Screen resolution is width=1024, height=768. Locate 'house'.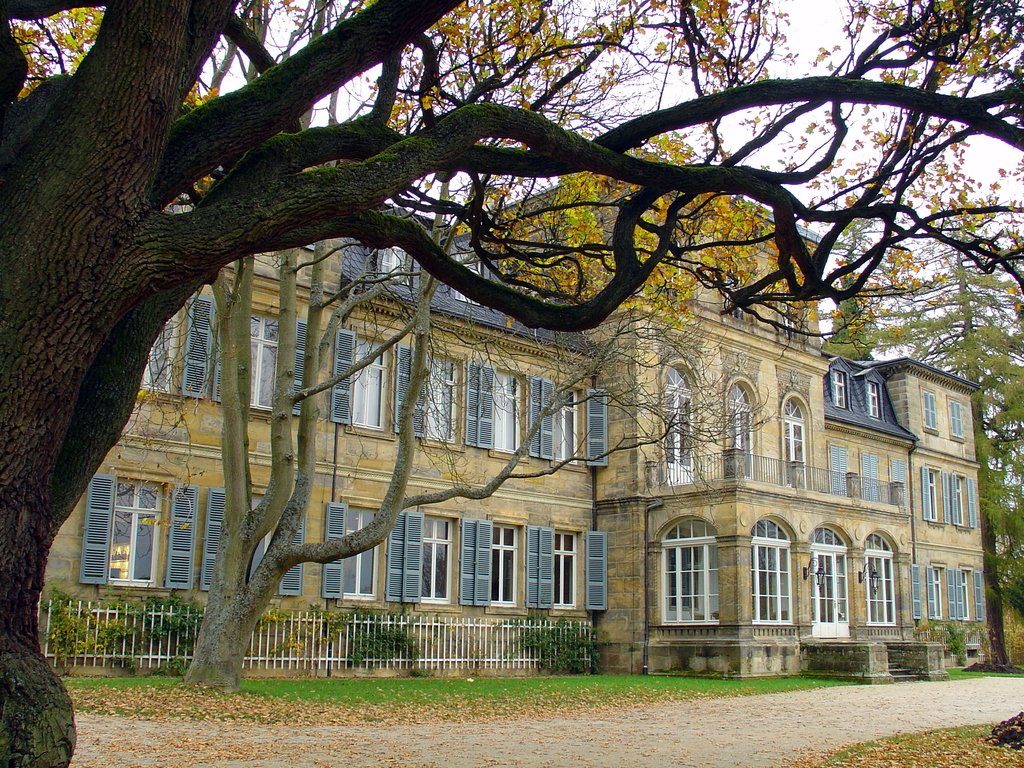
region(226, 230, 964, 669).
